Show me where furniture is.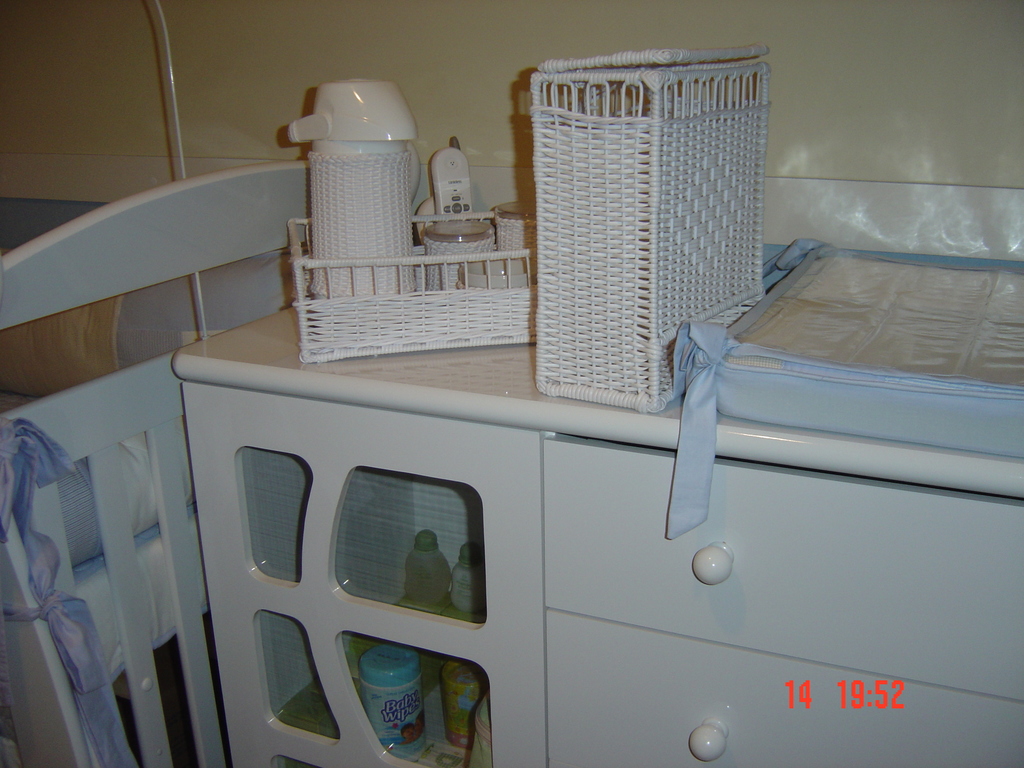
furniture is at region(168, 252, 1023, 767).
